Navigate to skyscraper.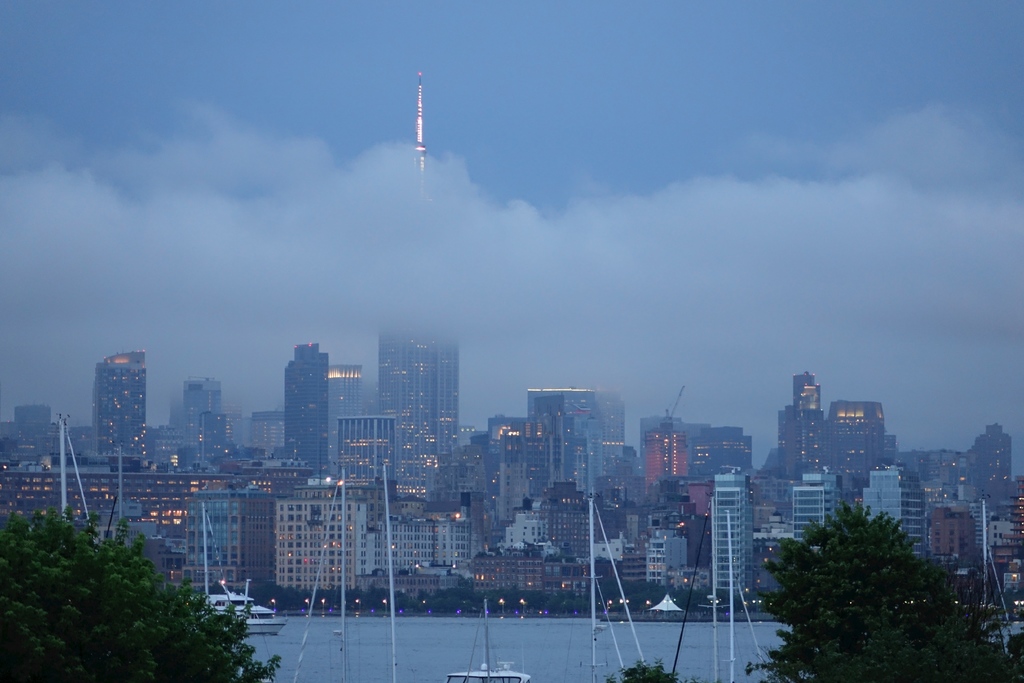
Navigation target: bbox=(186, 374, 221, 461).
